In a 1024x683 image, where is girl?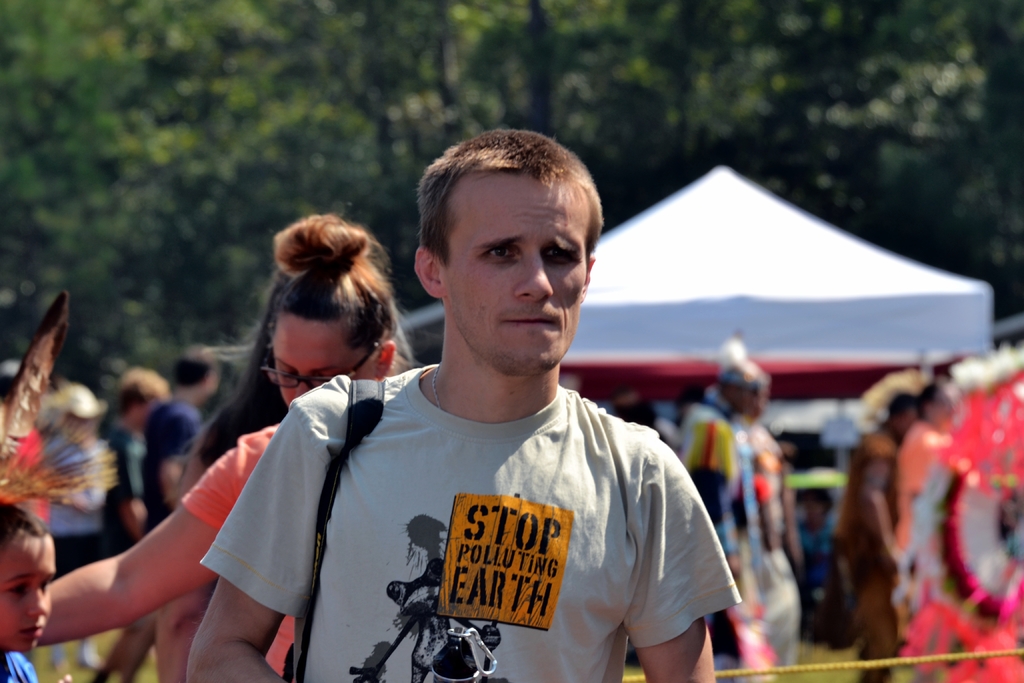
42 218 410 674.
